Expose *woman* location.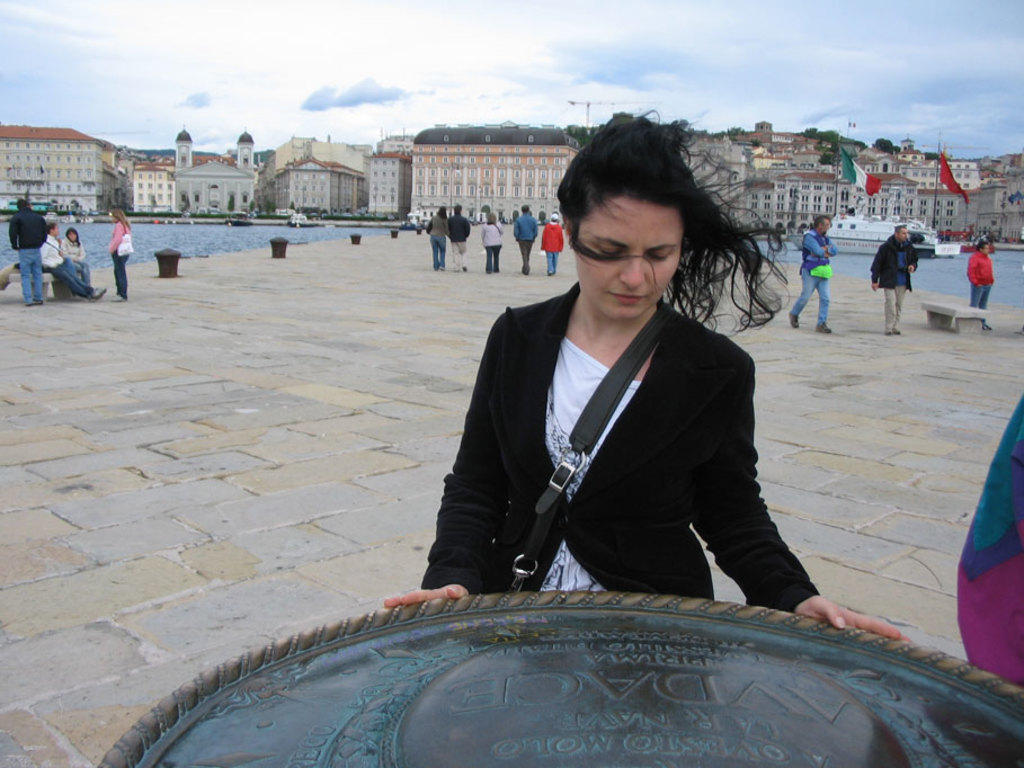
Exposed at x1=533, y1=213, x2=564, y2=276.
